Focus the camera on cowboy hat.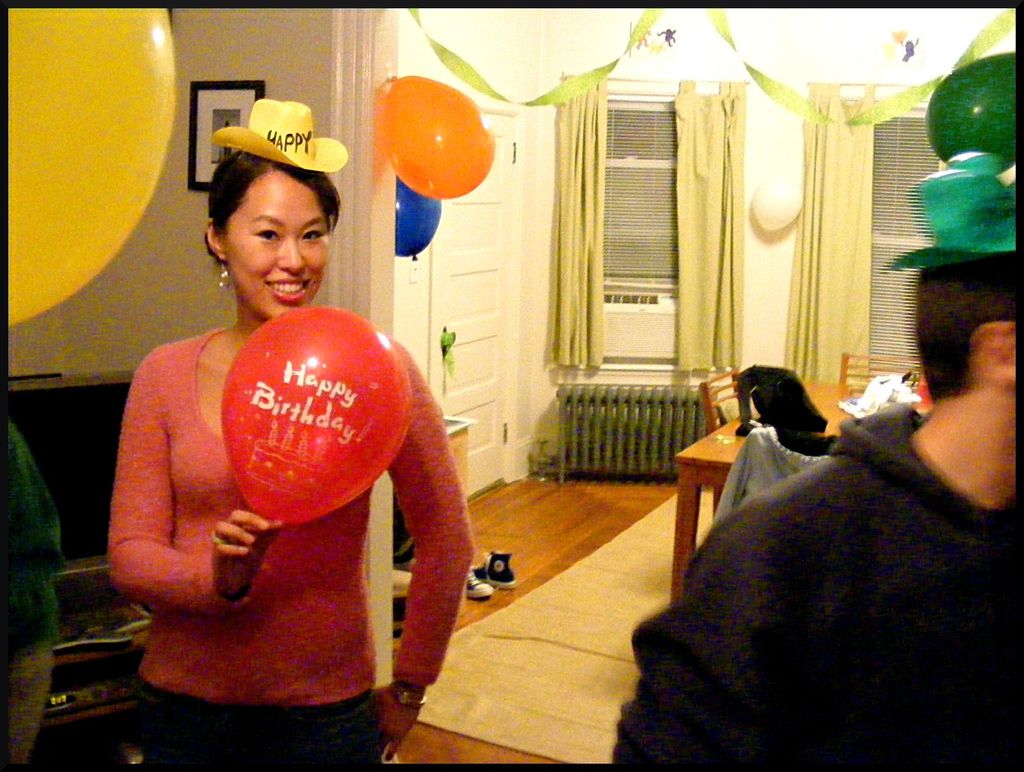
Focus region: 214,95,315,175.
